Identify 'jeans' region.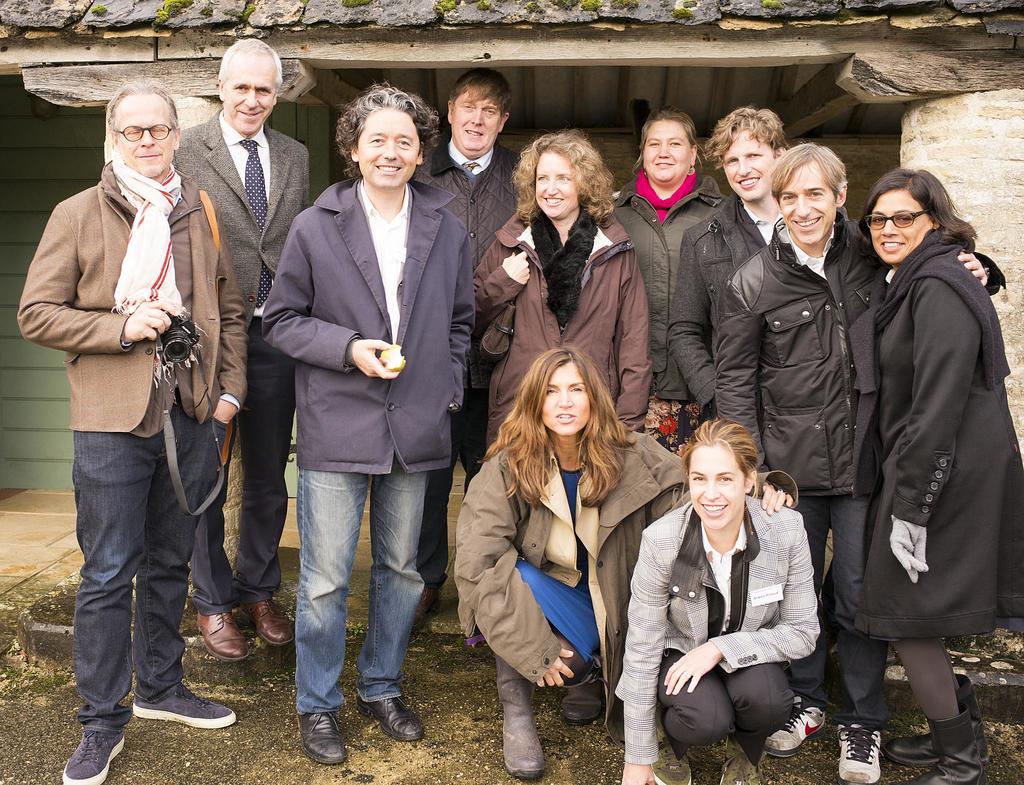
Region: (276, 434, 431, 758).
